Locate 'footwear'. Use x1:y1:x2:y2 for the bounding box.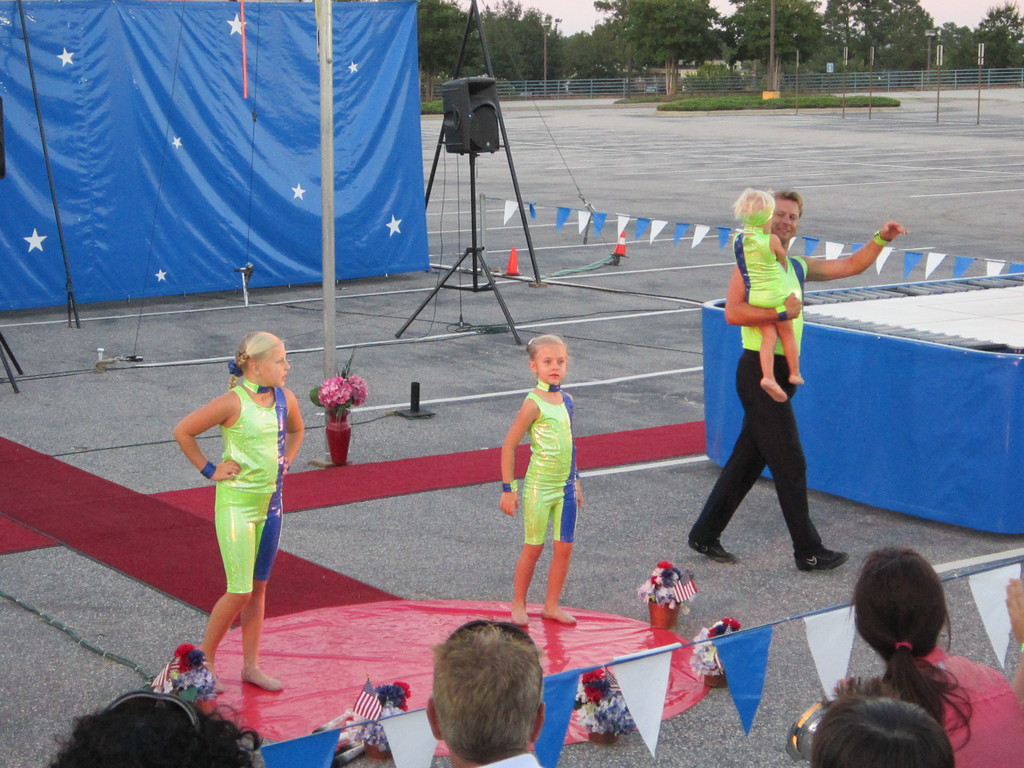
792:541:850:572.
